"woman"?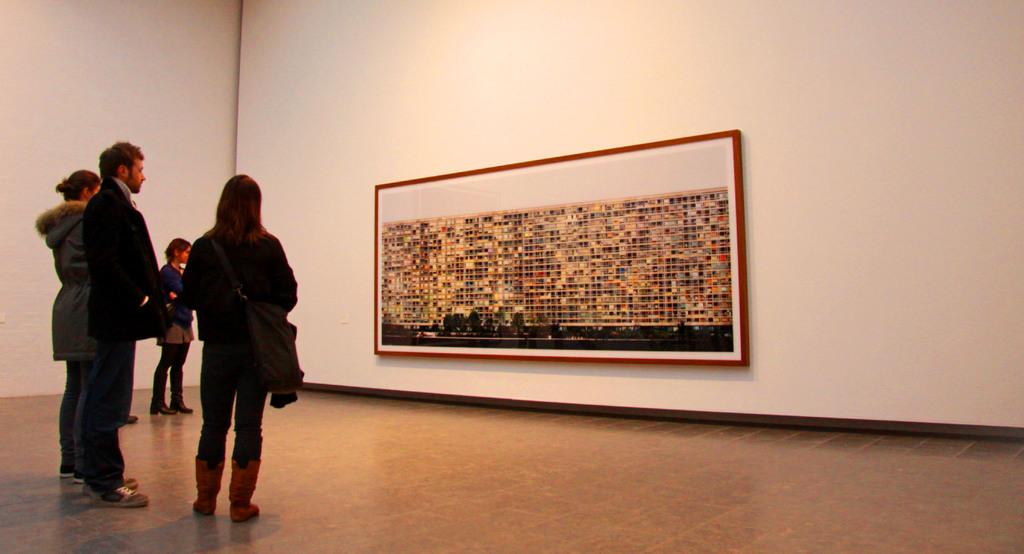
box=[147, 234, 193, 415]
